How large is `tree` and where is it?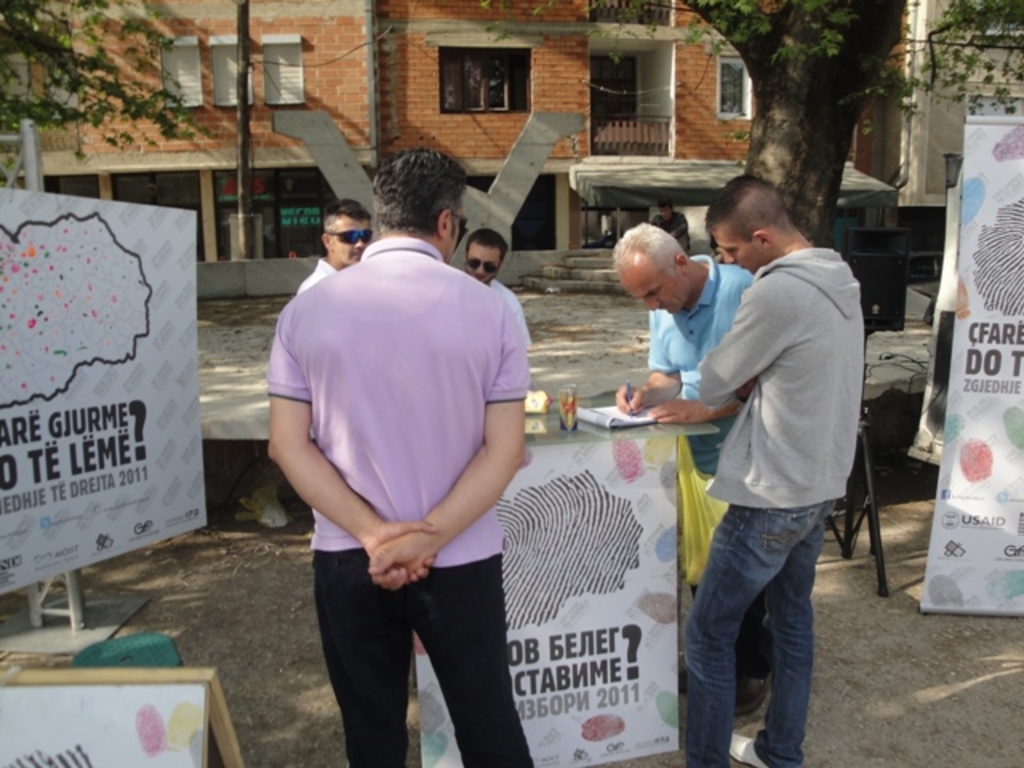
Bounding box: box=[195, 0, 261, 270].
